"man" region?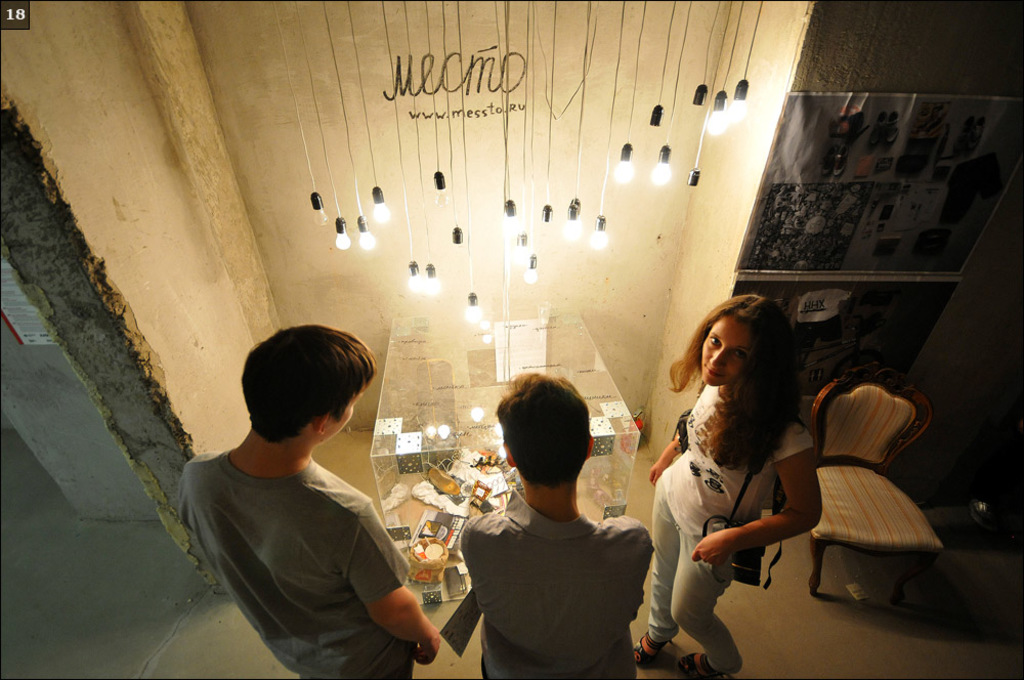
461:370:654:679
